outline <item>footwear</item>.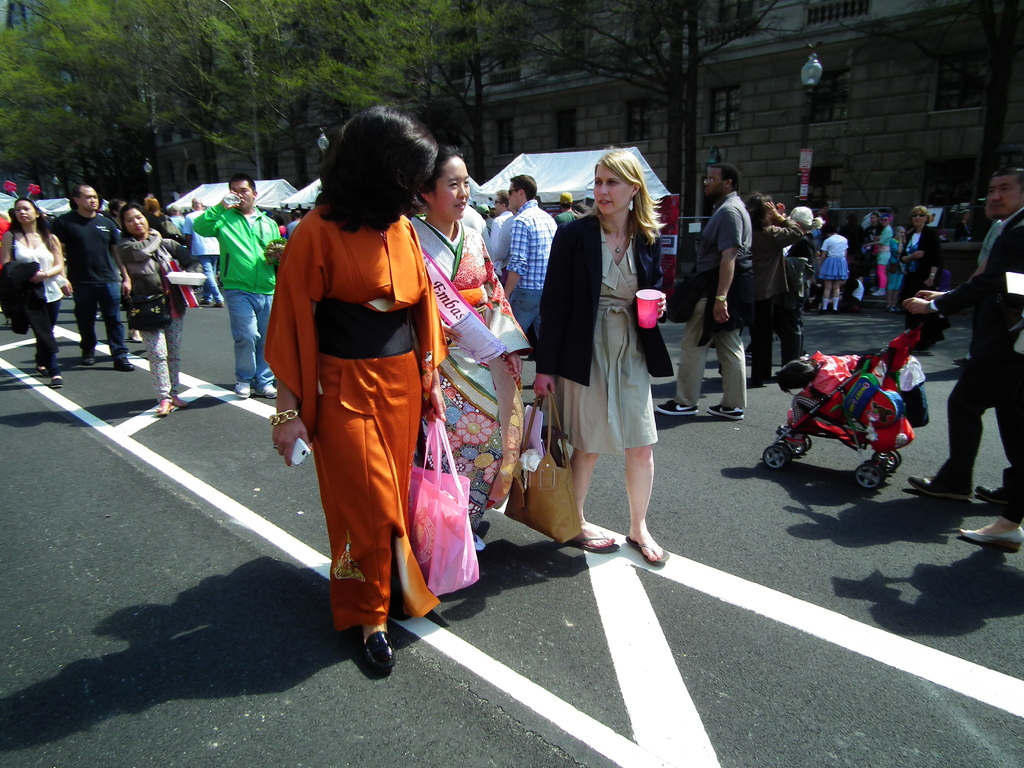
Outline: (111, 355, 136, 369).
